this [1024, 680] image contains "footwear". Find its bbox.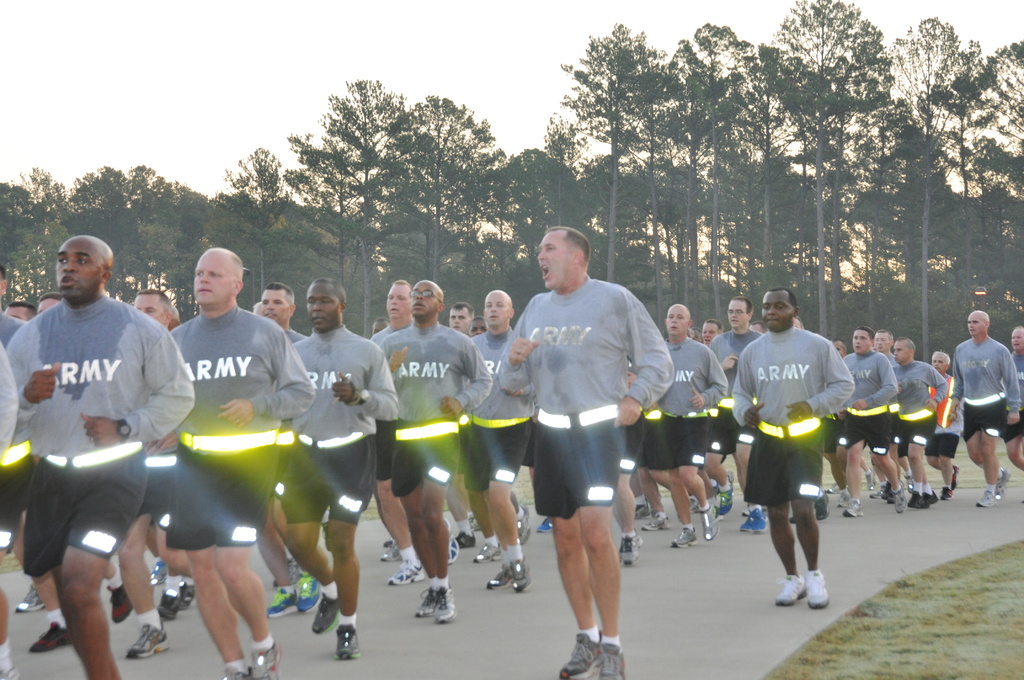
(left=468, top=514, right=483, bottom=535).
